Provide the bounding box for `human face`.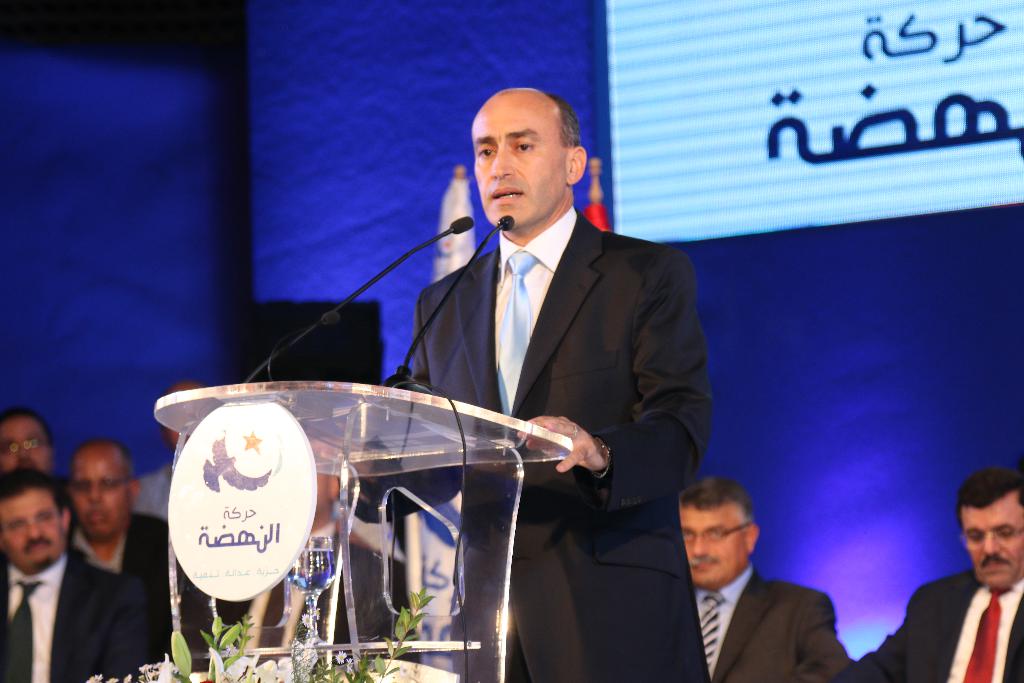
crop(960, 500, 1023, 589).
